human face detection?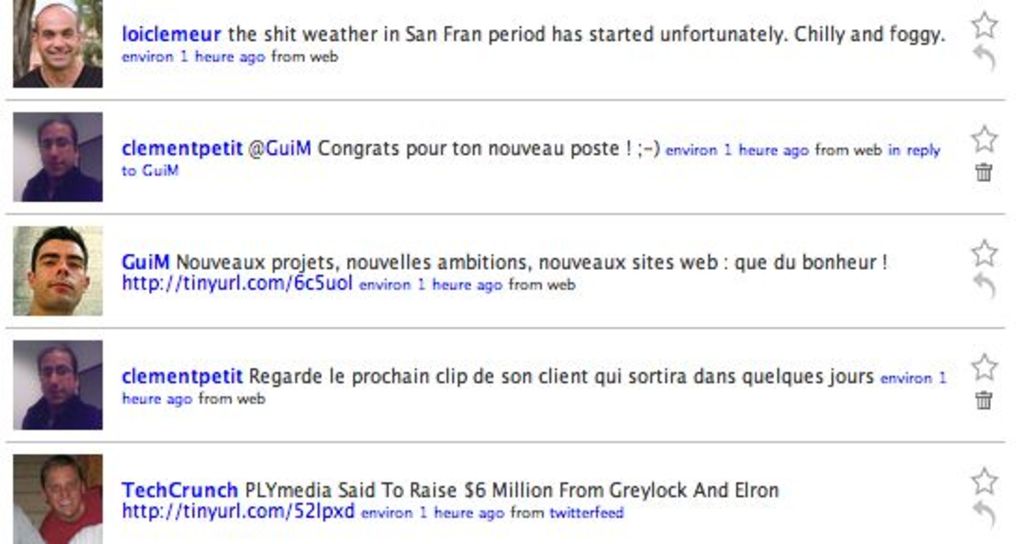
bbox=(36, 243, 86, 308)
